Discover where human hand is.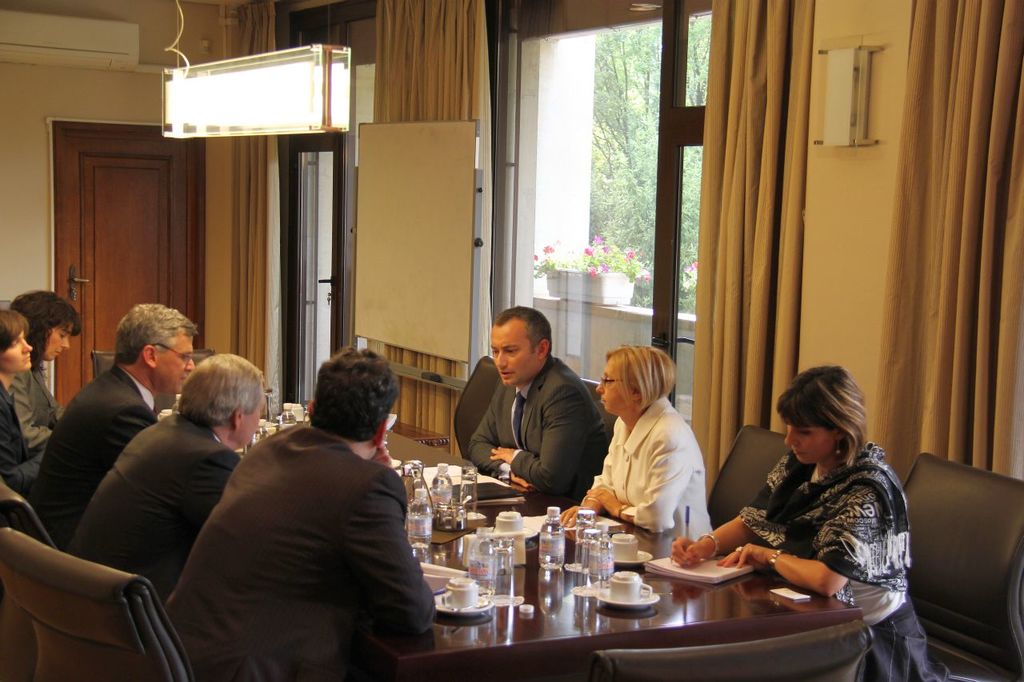
Discovered at 508,476,533,490.
